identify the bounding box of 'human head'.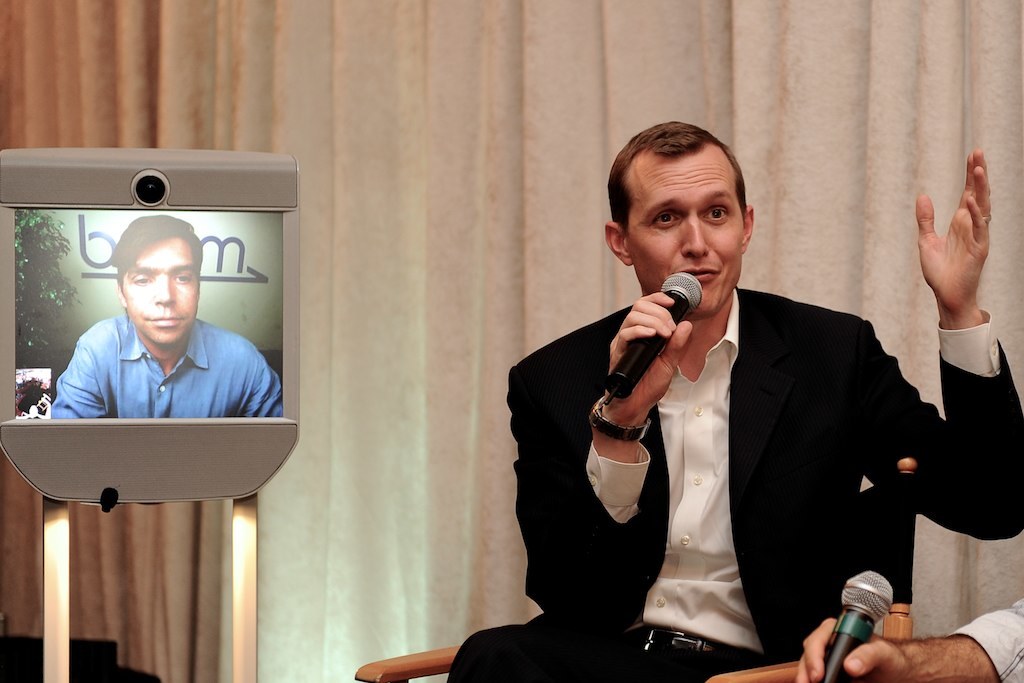
select_region(114, 221, 207, 348).
